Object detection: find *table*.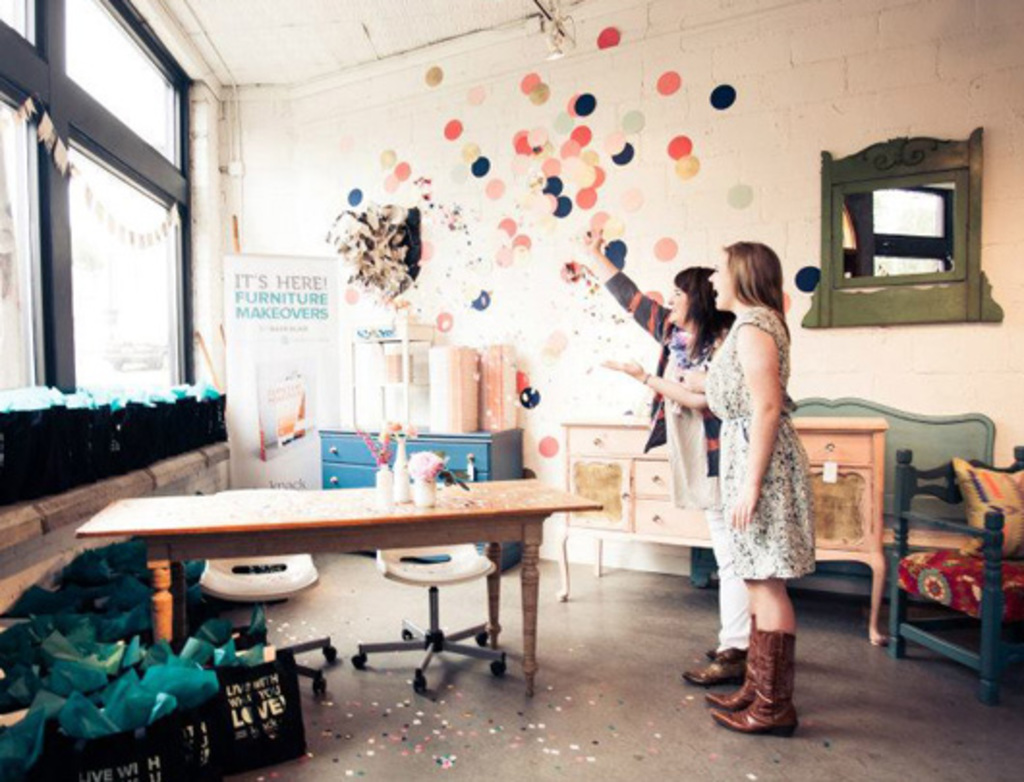
box(786, 413, 887, 637).
